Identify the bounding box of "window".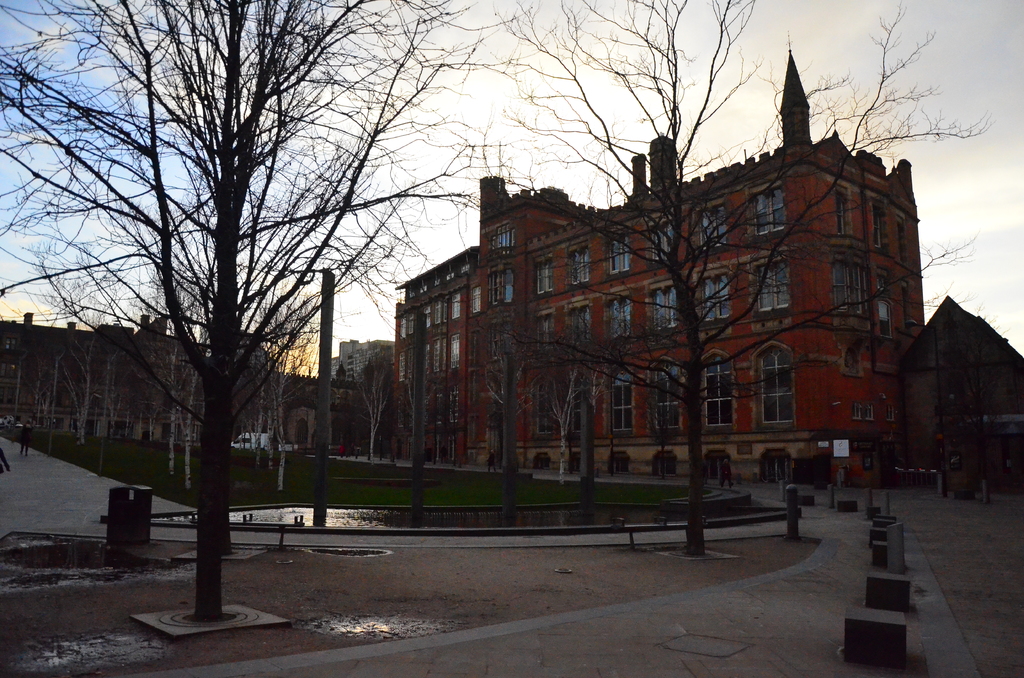
x1=407 y1=282 x2=415 y2=298.
